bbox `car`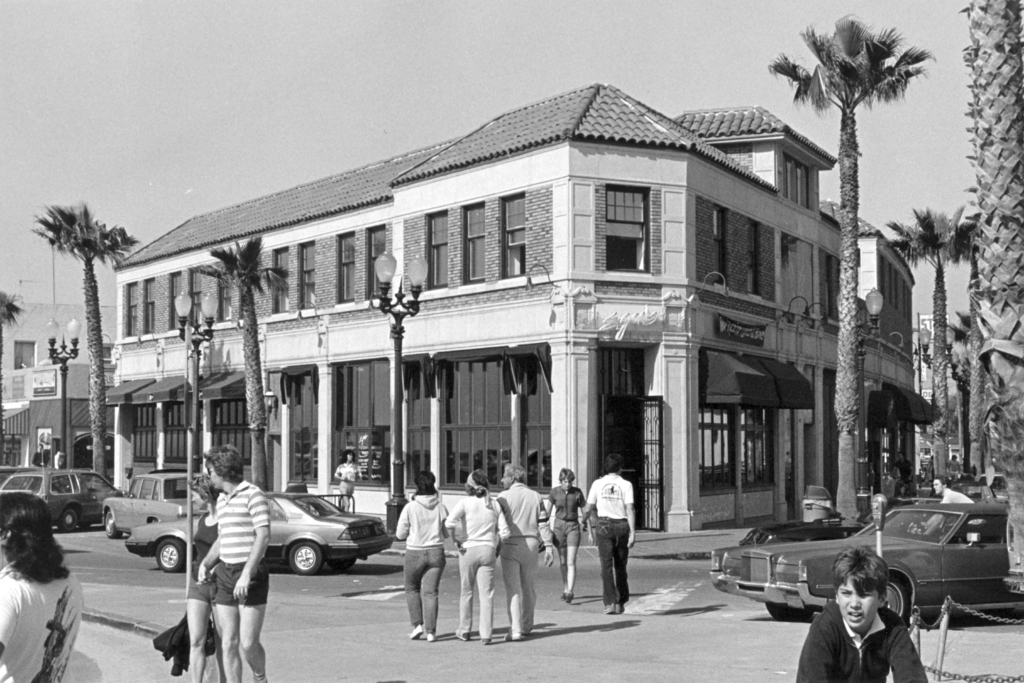
x1=708 y1=504 x2=1023 y2=623
